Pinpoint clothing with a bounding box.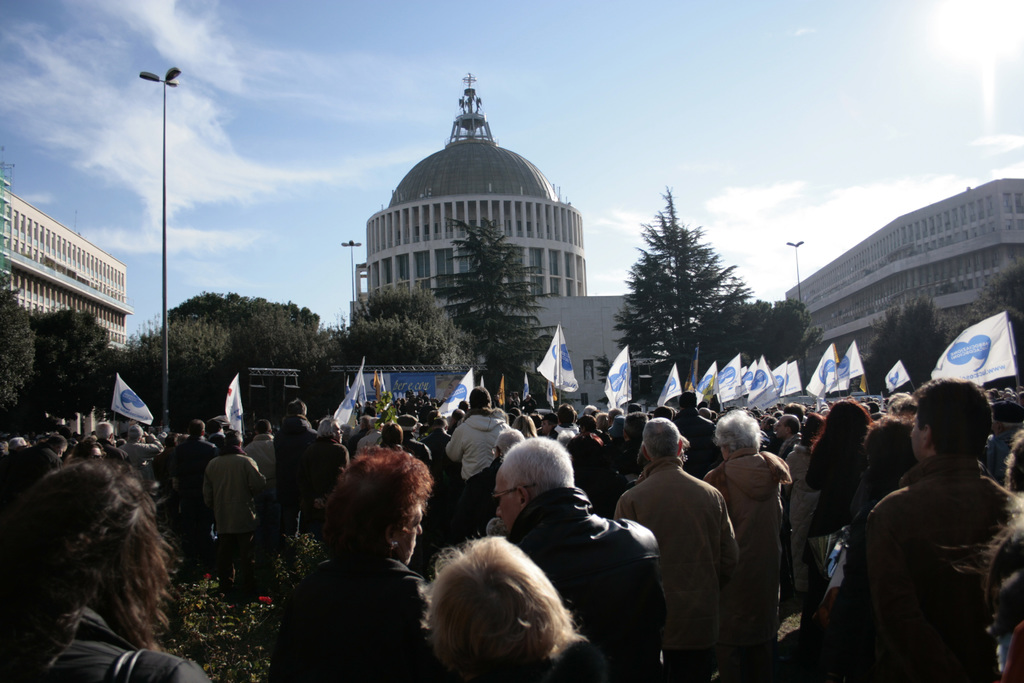
(865, 420, 918, 506).
